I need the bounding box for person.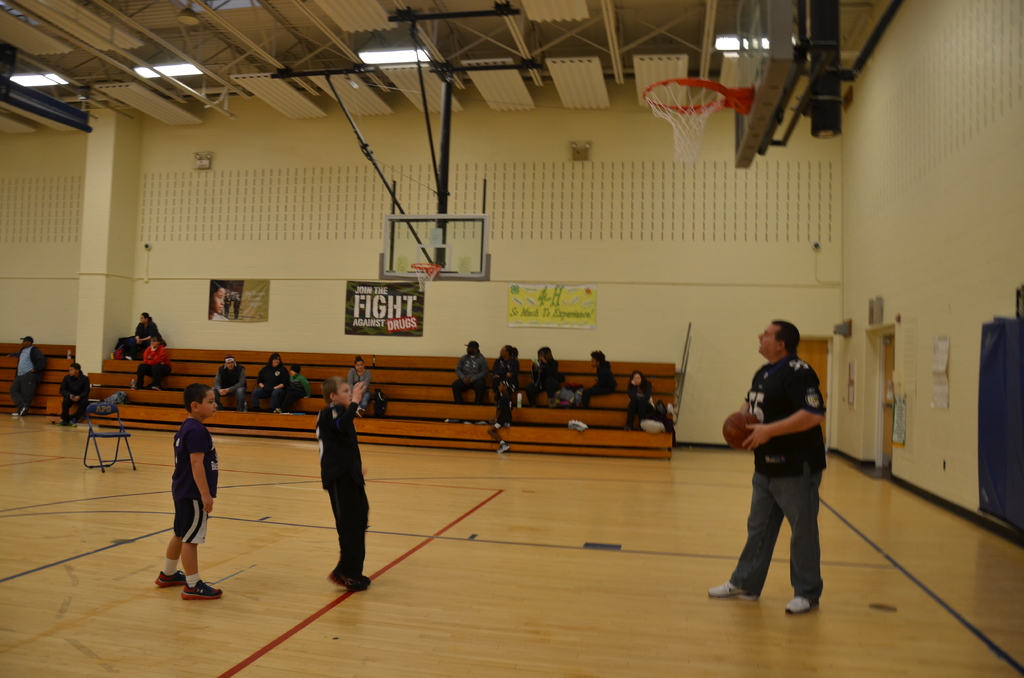
Here it is: <region>8, 332, 43, 414</region>.
